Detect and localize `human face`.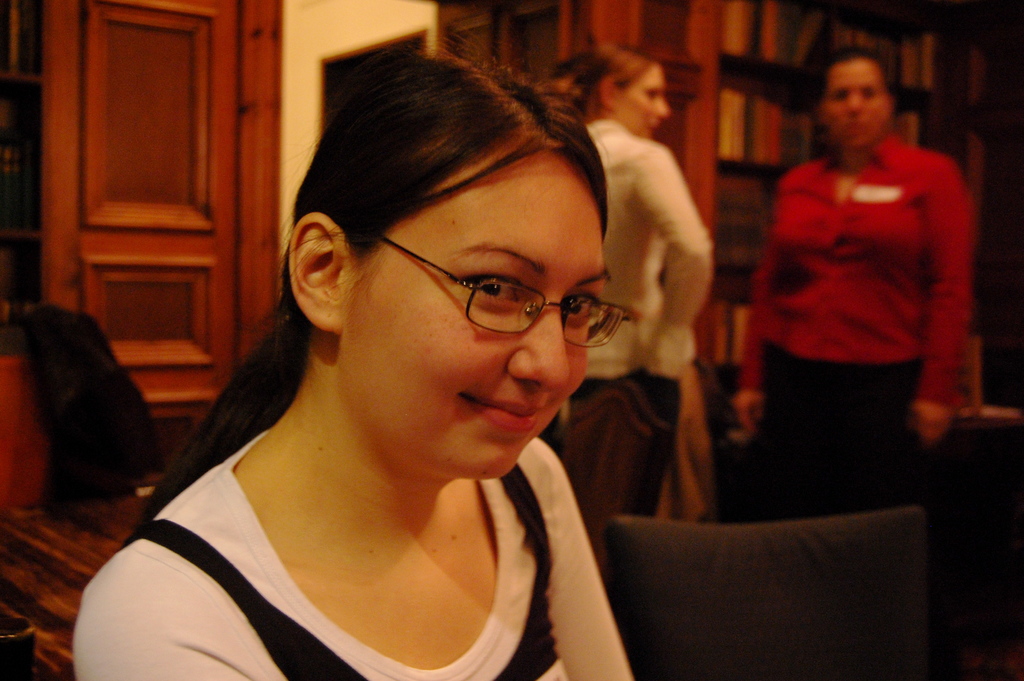
Localized at select_region(619, 67, 670, 140).
